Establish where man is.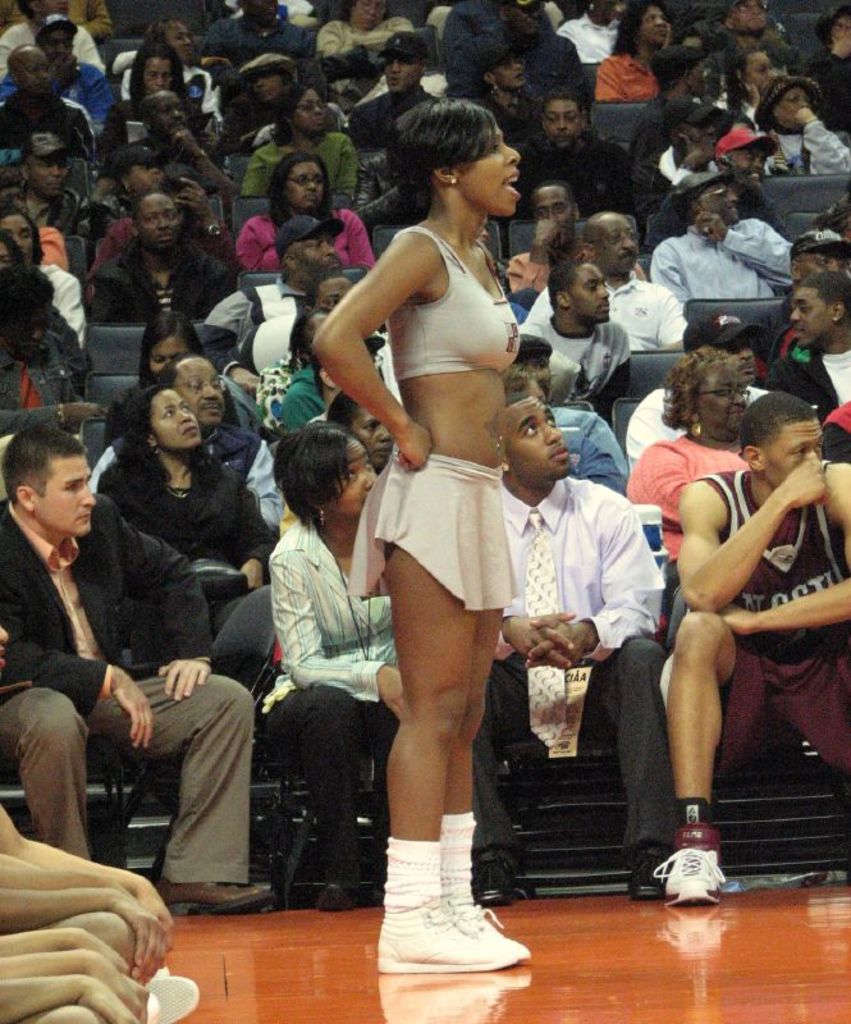
Established at locate(676, 396, 850, 897).
